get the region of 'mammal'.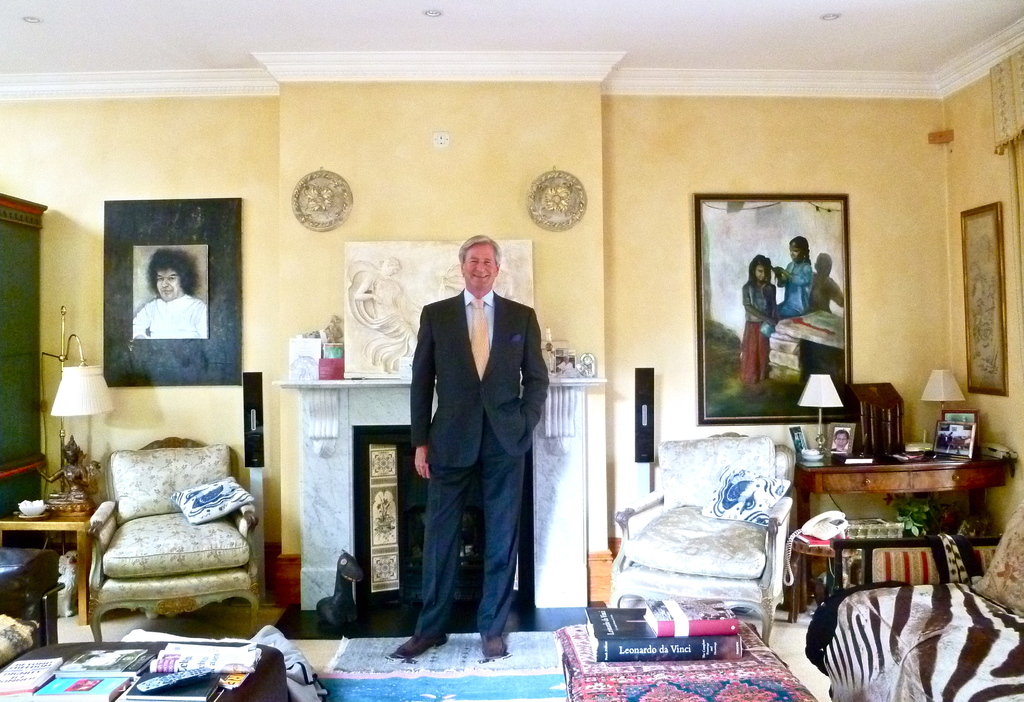
<bbox>386, 252, 555, 665</bbox>.
